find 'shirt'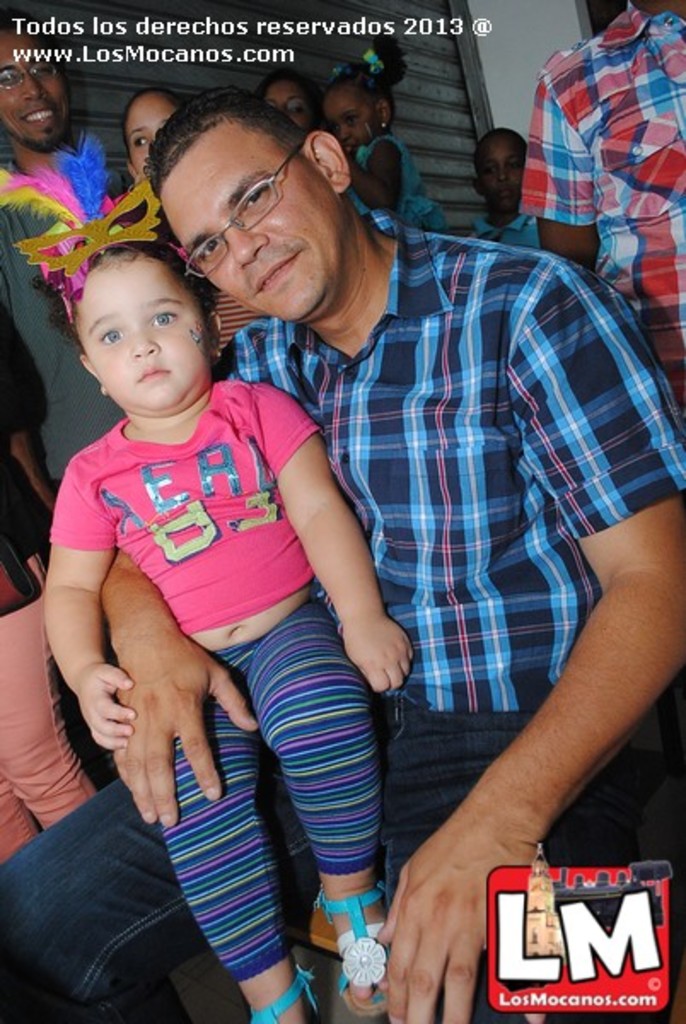
crop(217, 213, 684, 715)
